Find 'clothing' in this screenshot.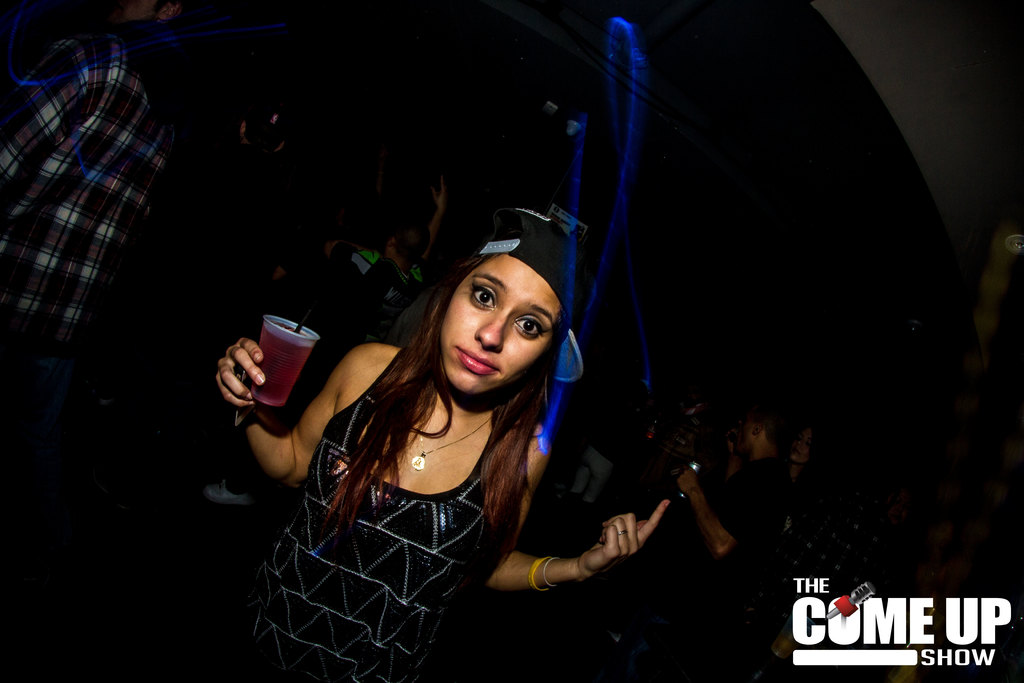
The bounding box for 'clothing' is <bbox>0, 22, 200, 369</bbox>.
